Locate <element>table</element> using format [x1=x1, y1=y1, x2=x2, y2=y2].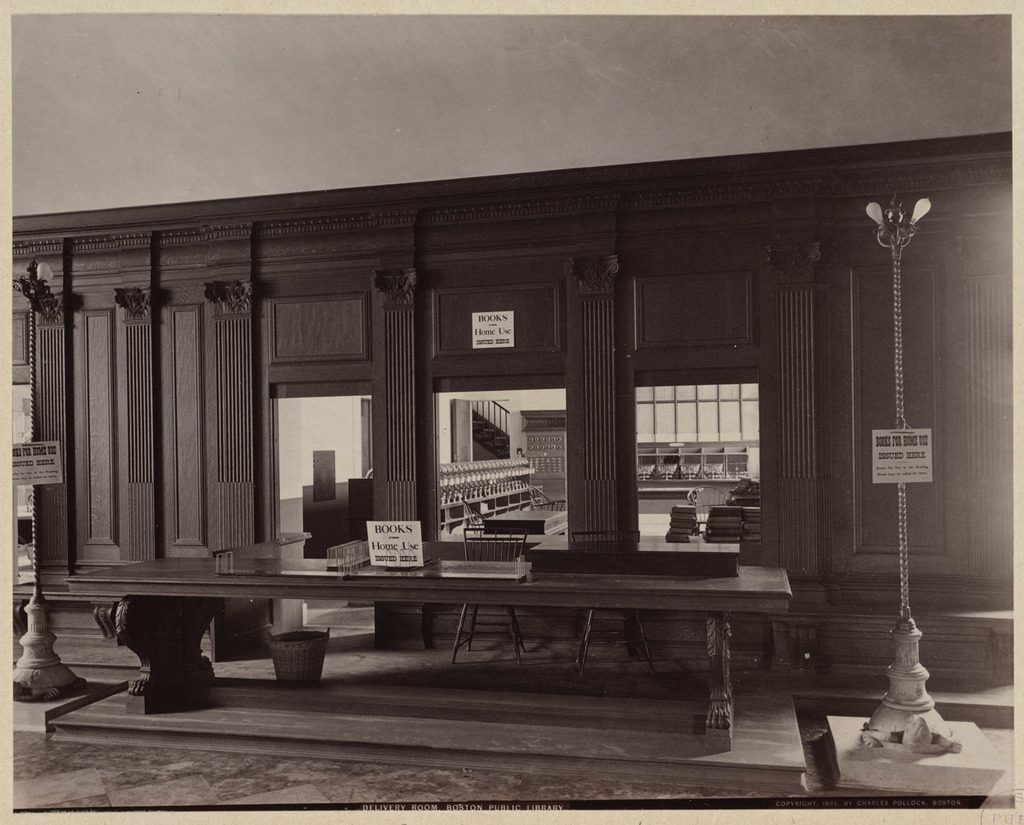
[x1=89, y1=552, x2=846, y2=734].
